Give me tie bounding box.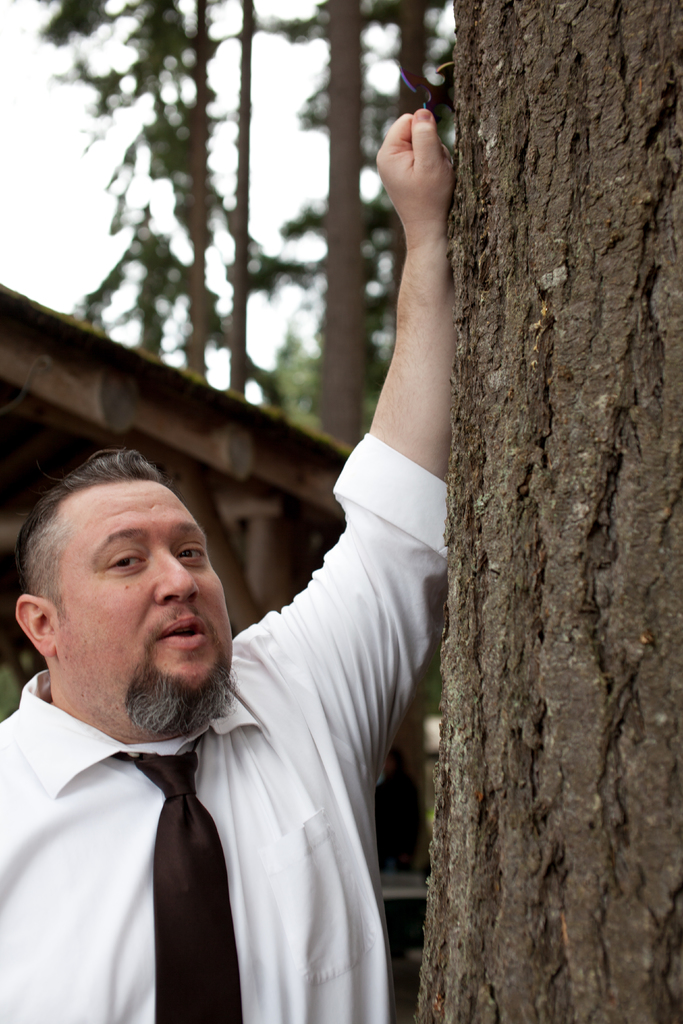
Rect(111, 717, 244, 1023).
